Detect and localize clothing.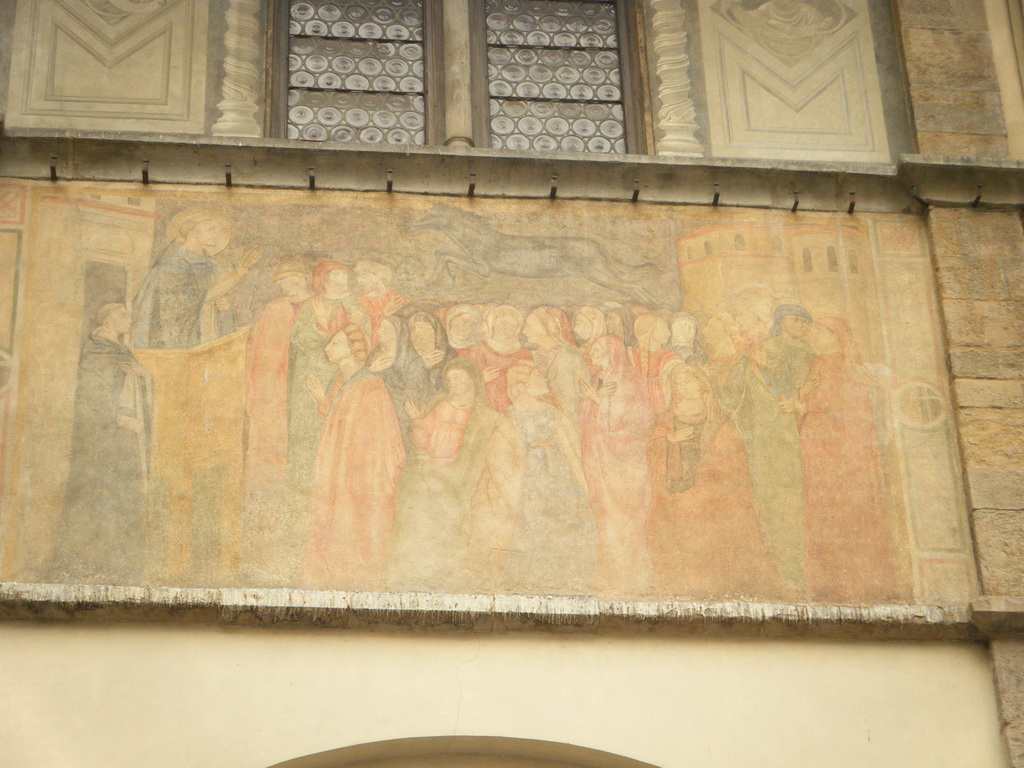
Localized at box(245, 301, 333, 609).
